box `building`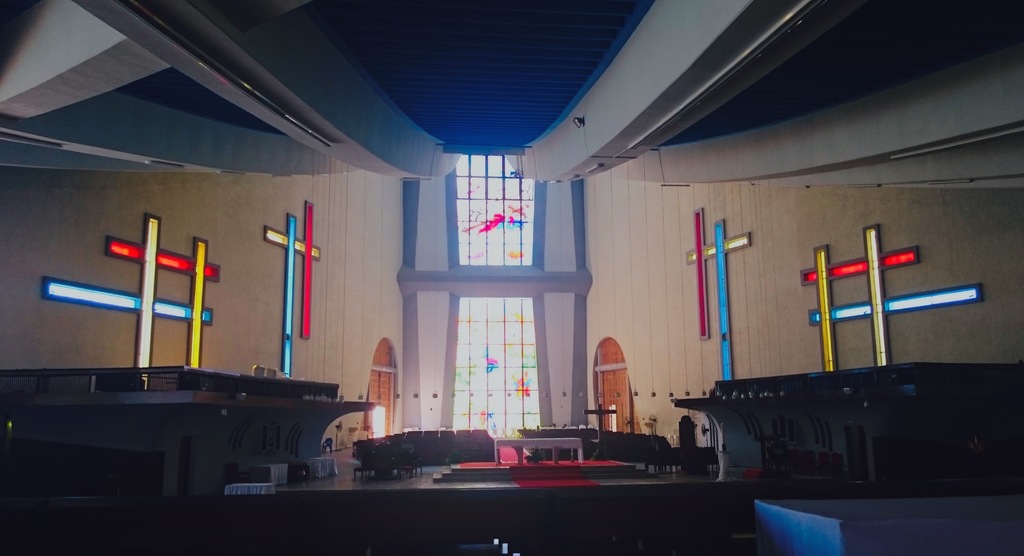
bbox=(0, 0, 1023, 555)
